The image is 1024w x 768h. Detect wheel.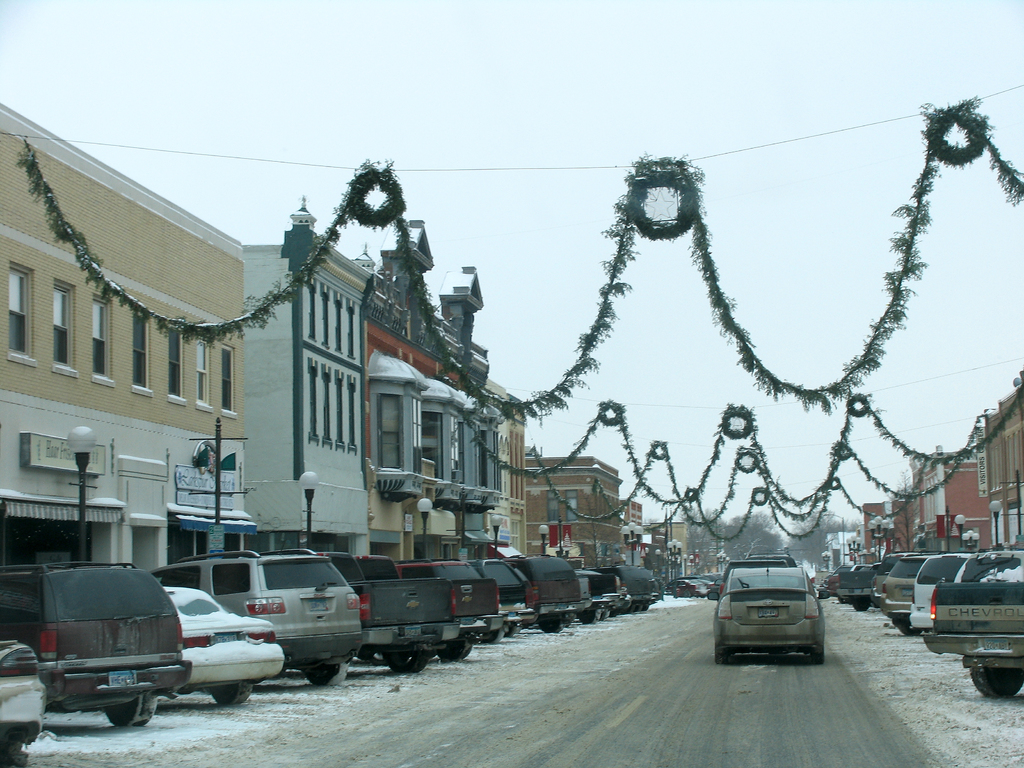
Detection: detection(850, 596, 865, 607).
